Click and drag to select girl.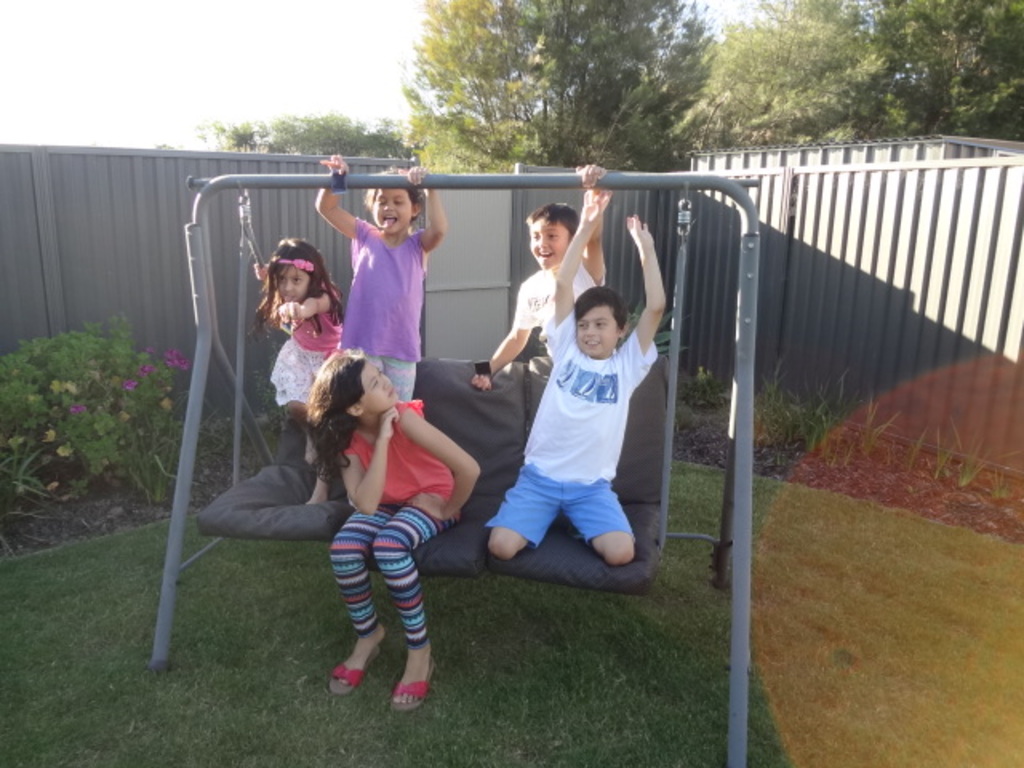
Selection: 302,347,477,710.
